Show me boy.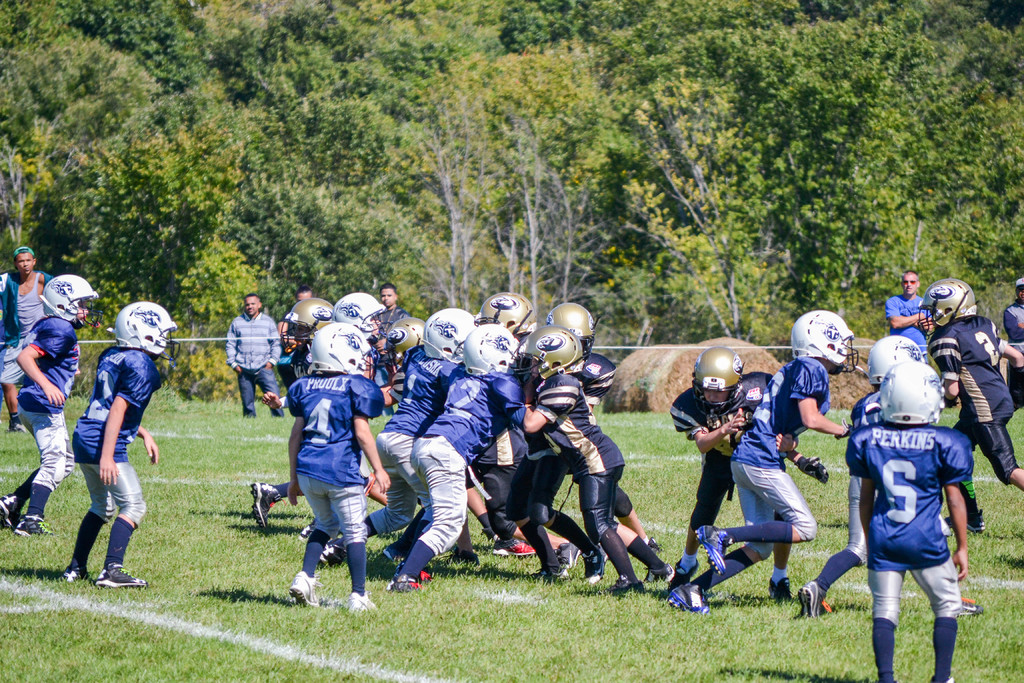
boy is here: [x1=47, y1=300, x2=182, y2=587].
